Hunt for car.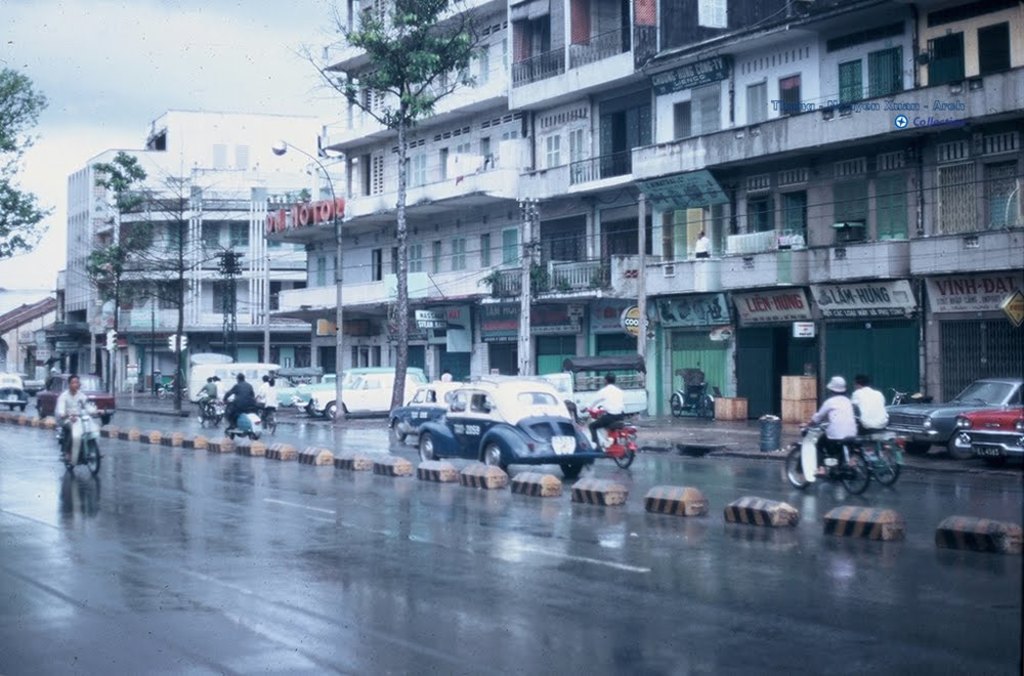
Hunted down at locate(259, 367, 323, 417).
